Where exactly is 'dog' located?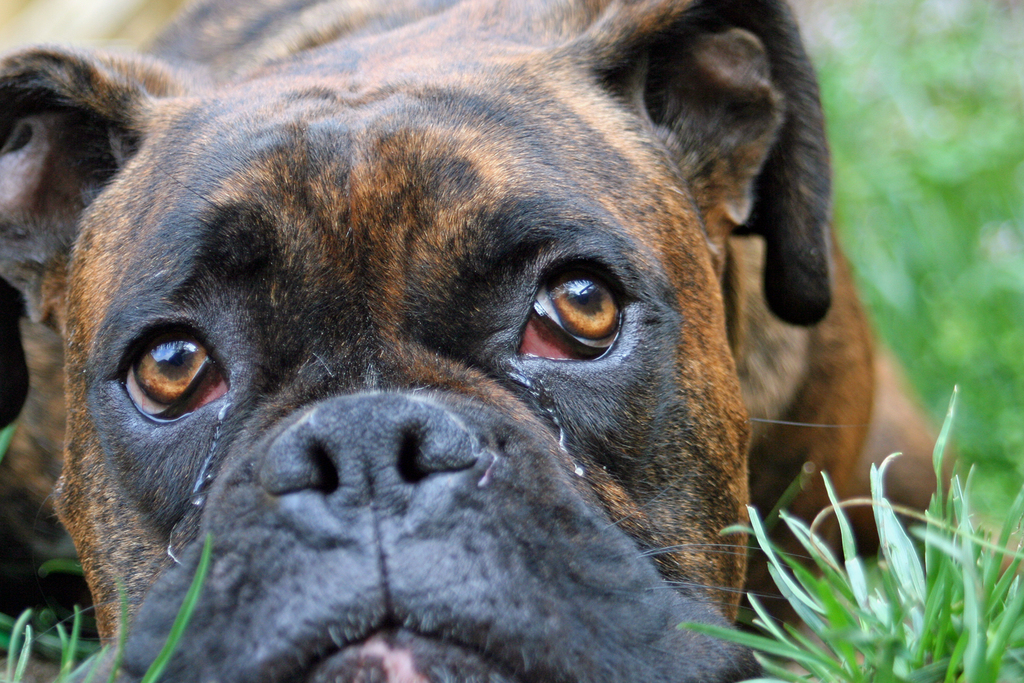
Its bounding box is x1=0 y1=0 x2=1023 y2=682.
